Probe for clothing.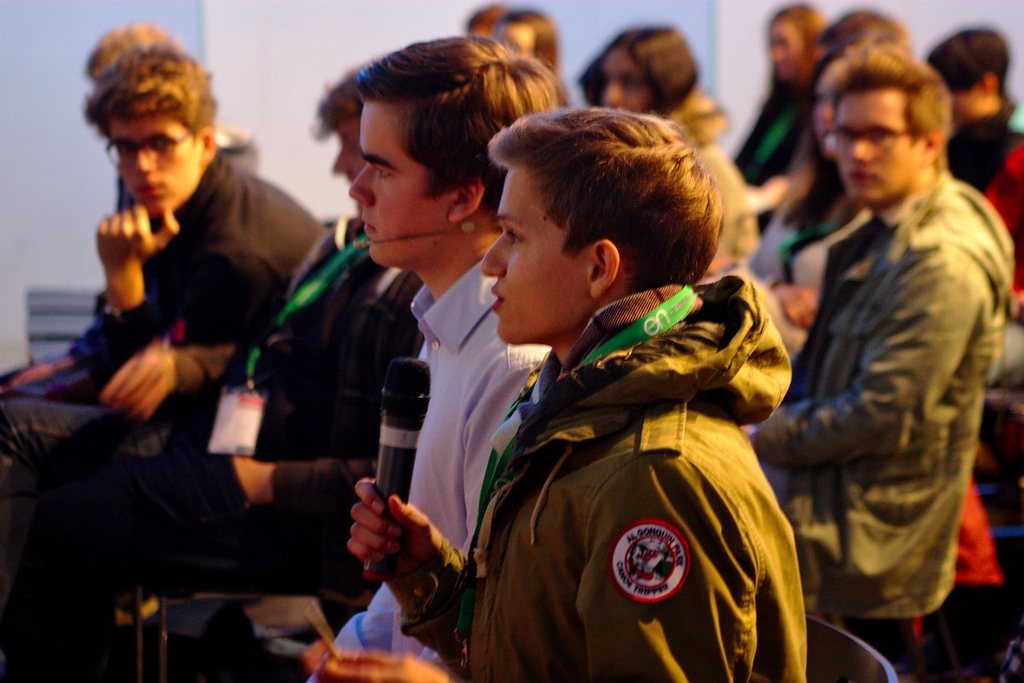
Probe result: region(5, 217, 424, 682).
